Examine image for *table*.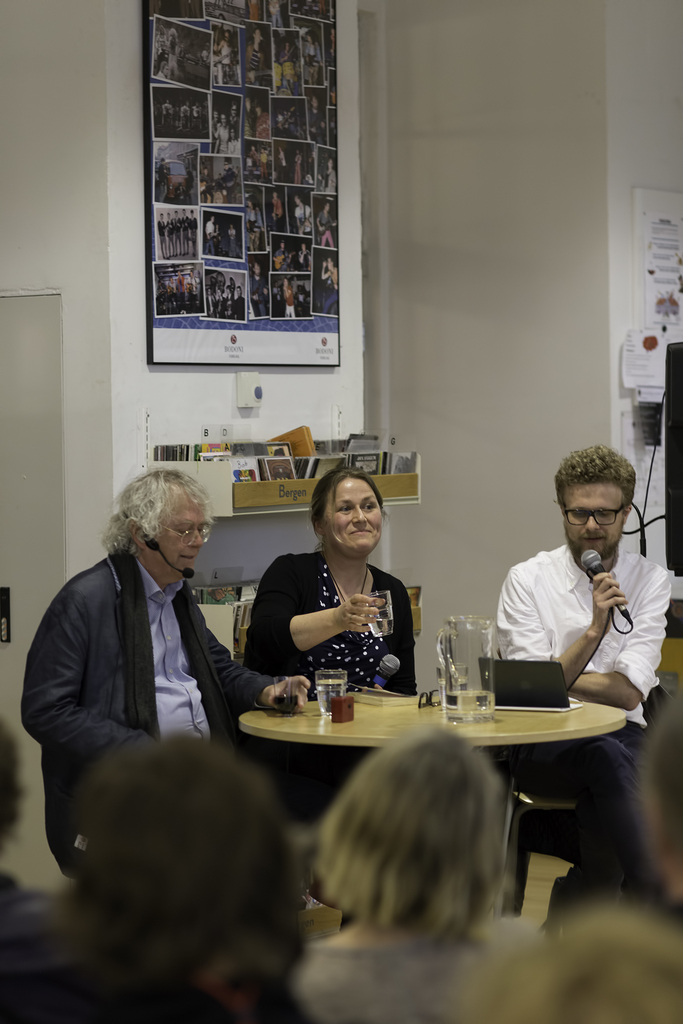
Examination result: <box>215,669,620,916</box>.
